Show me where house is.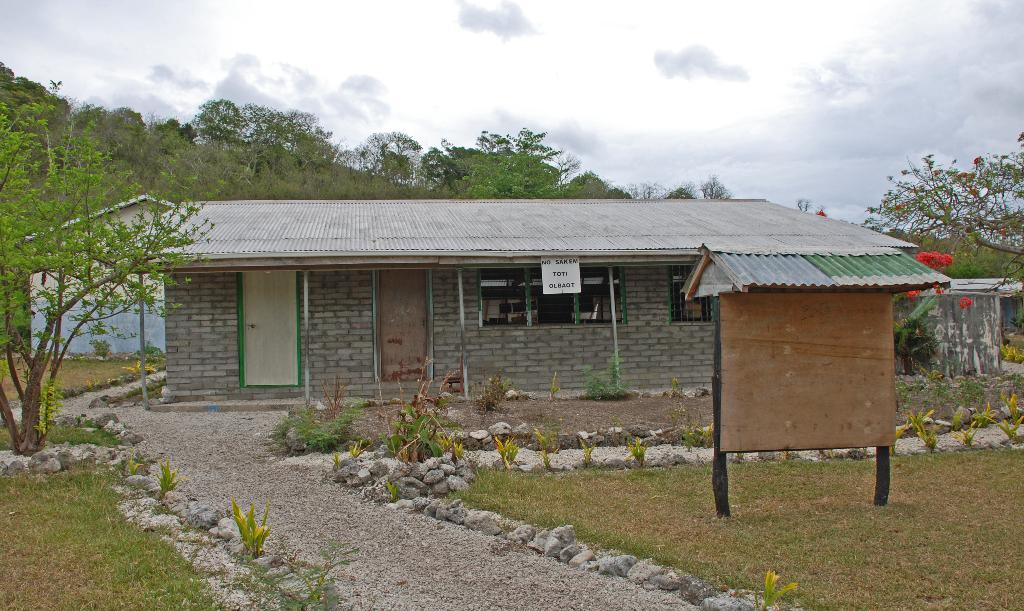
house is at detection(143, 168, 908, 462).
